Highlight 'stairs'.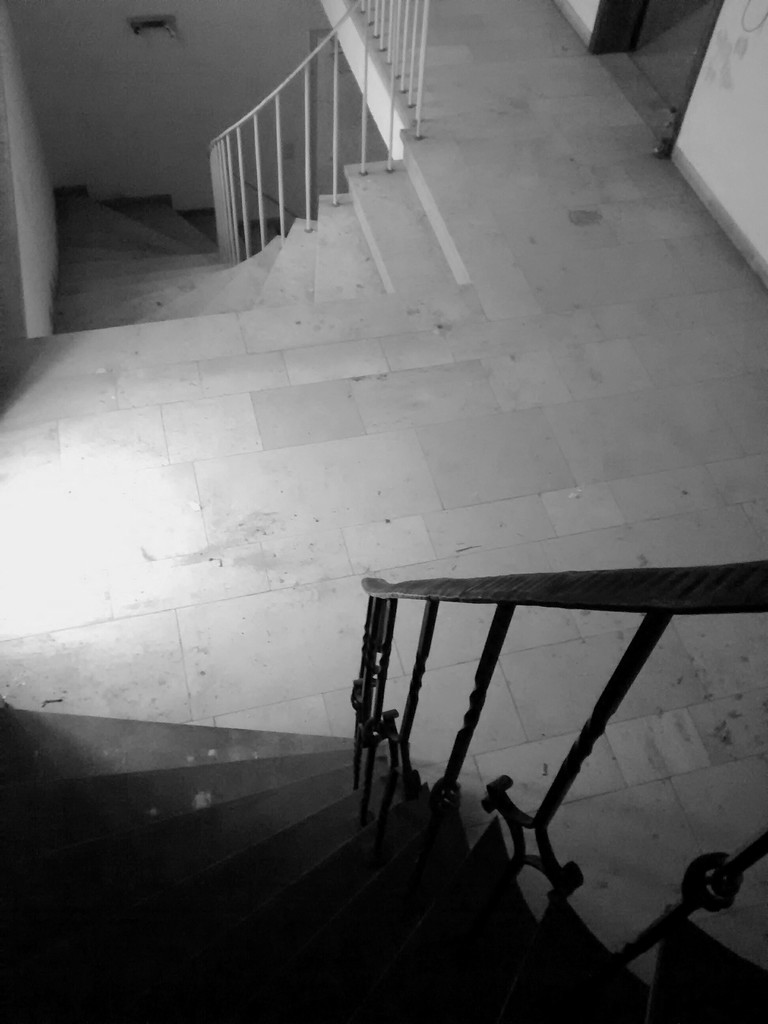
Highlighted region: pyautogui.locateOnScreen(0, 703, 767, 1023).
